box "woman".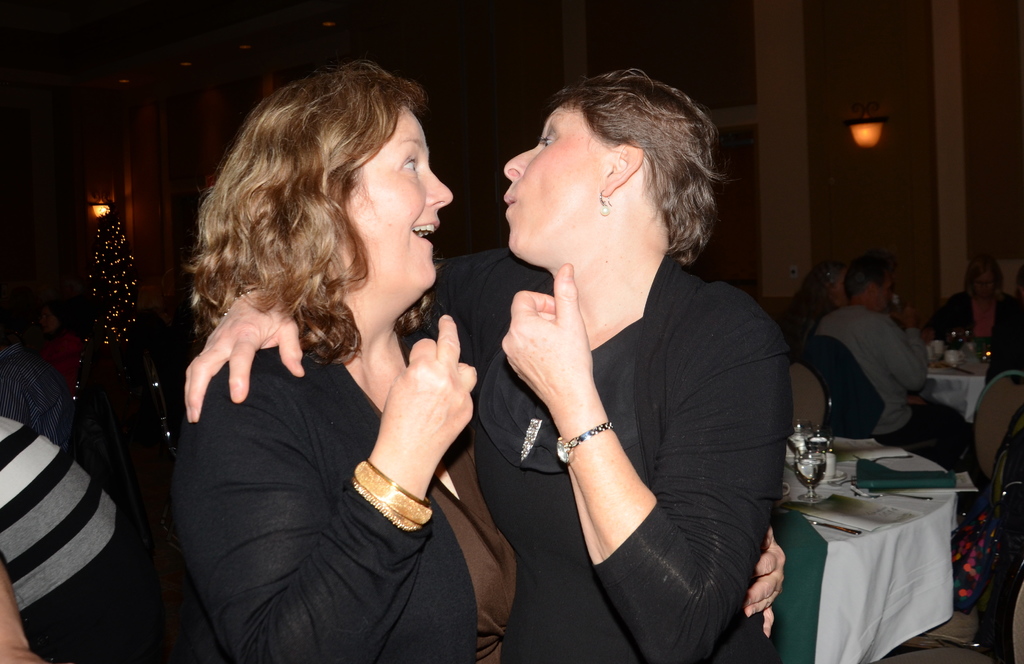
x1=436 y1=31 x2=781 y2=663.
